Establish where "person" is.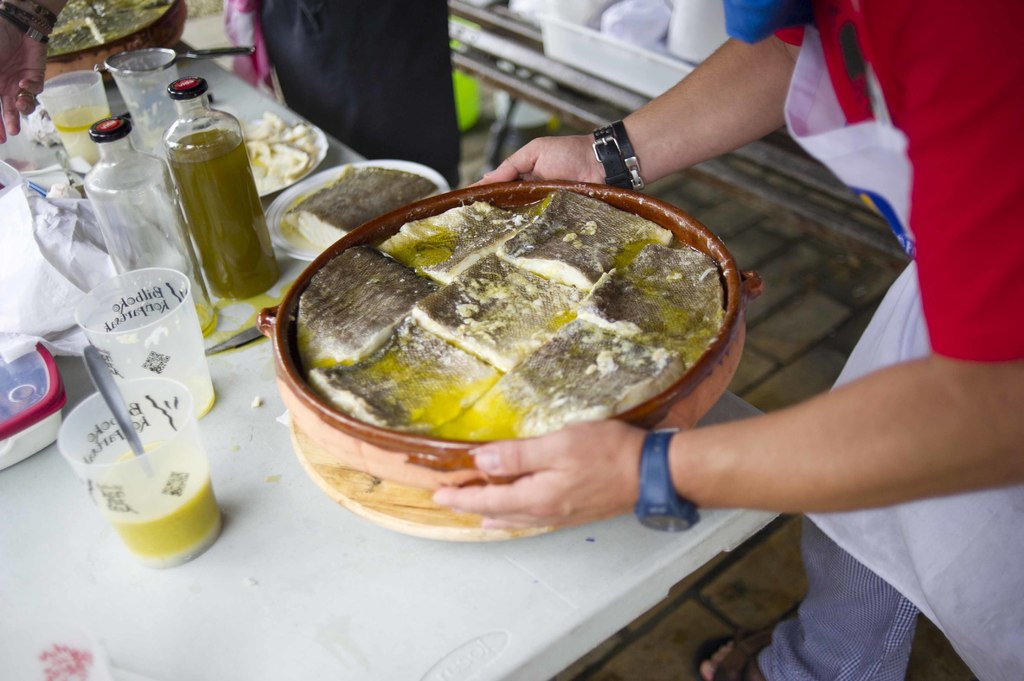
Established at [0, 0, 463, 192].
